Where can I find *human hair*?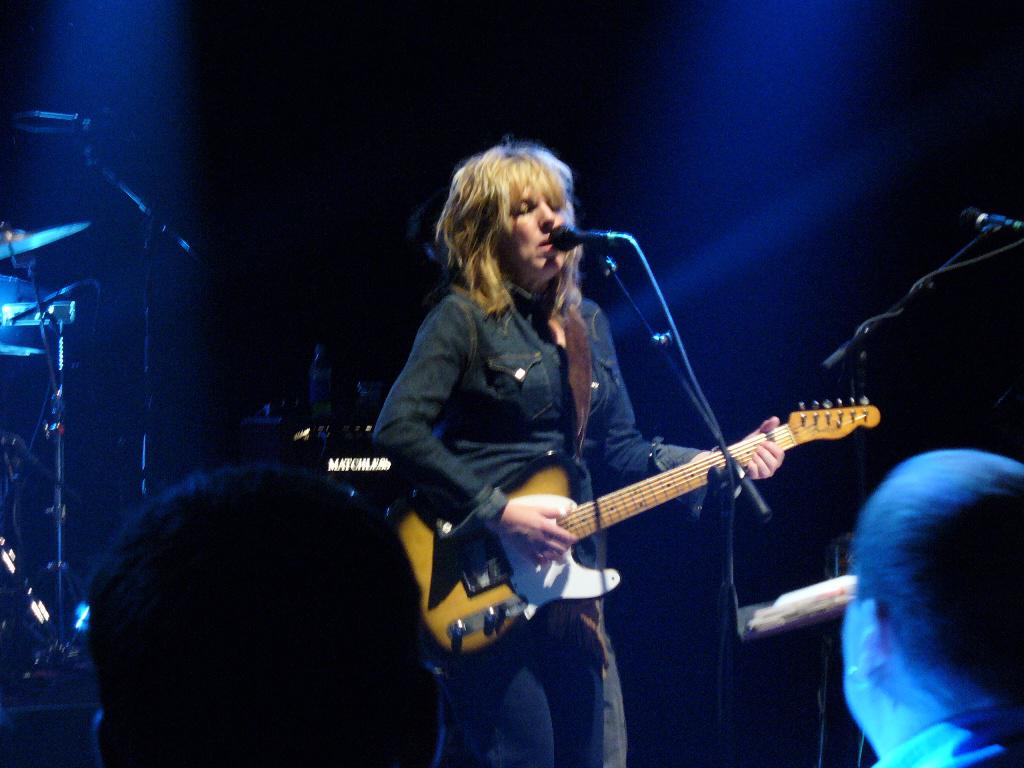
You can find it at crop(853, 449, 1023, 713).
